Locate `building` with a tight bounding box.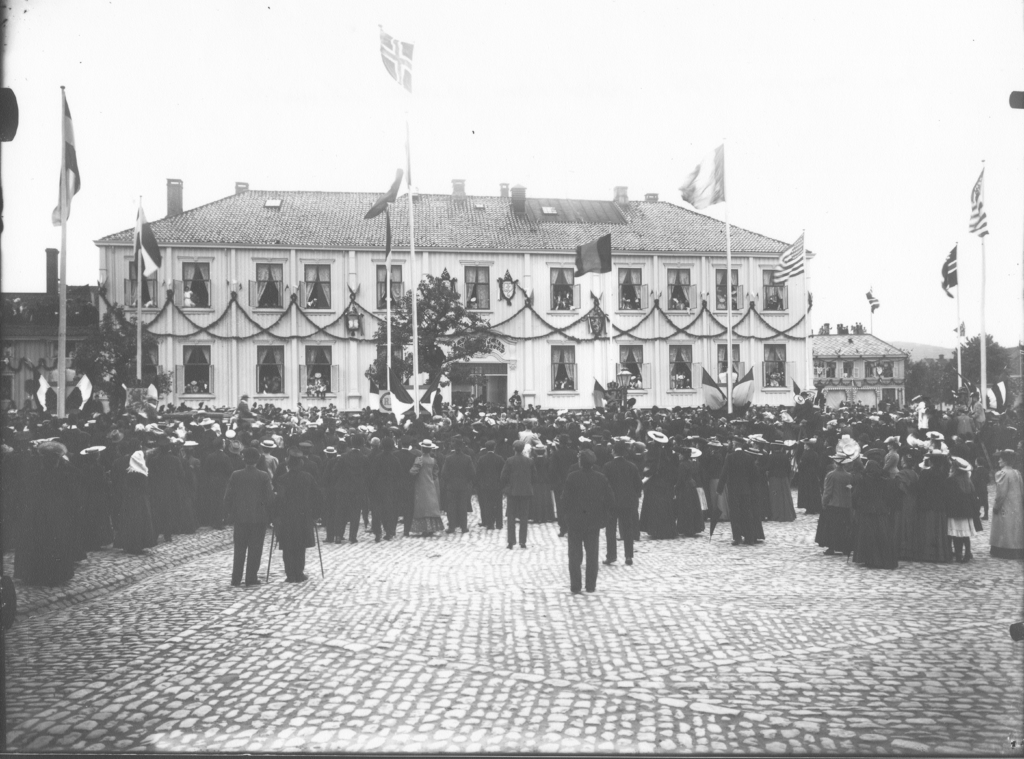
(2, 177, 917, 419).
